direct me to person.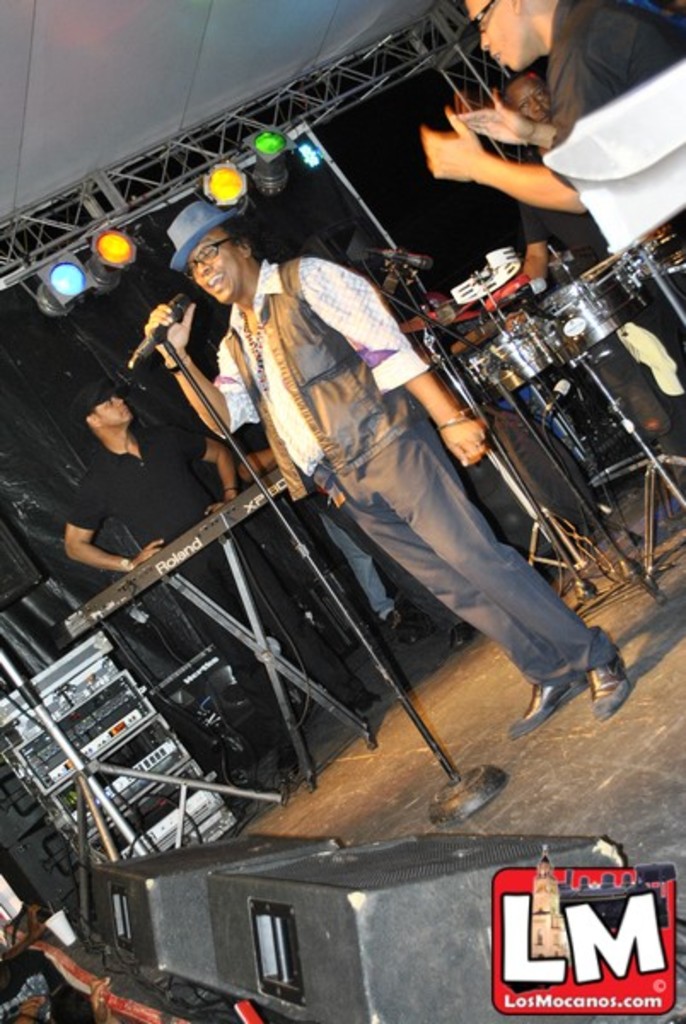
Direction: <box>135,184,630,715</box>.
